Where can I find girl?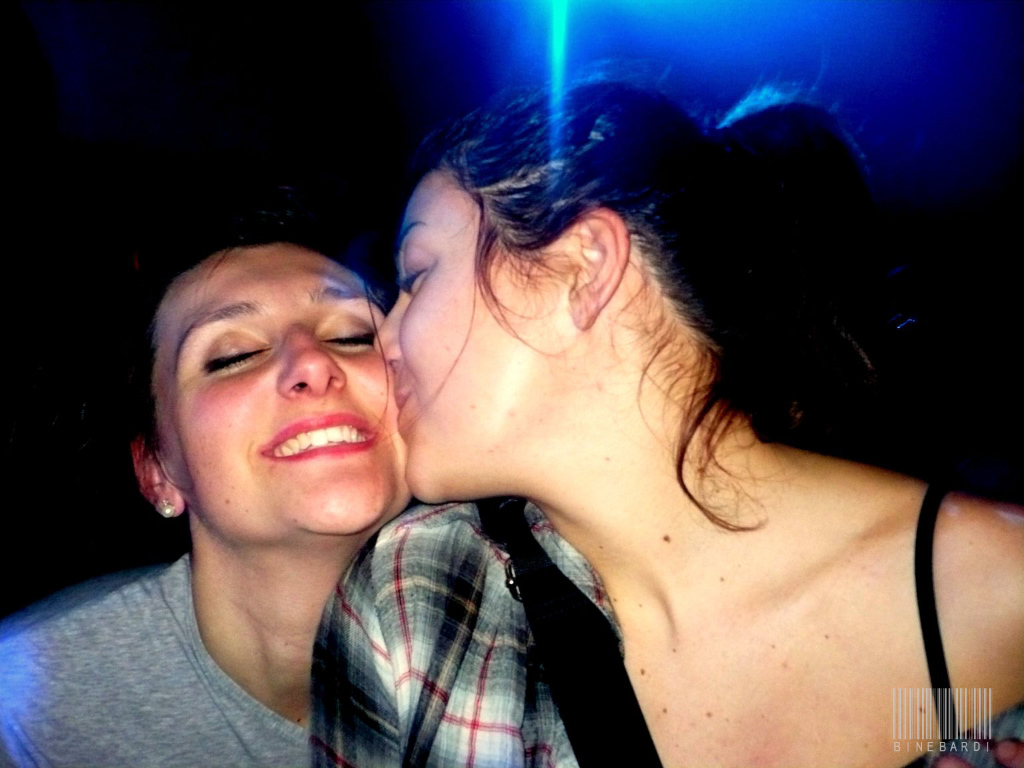
You can find it at l=320, t=82, r=1023, b=767.
